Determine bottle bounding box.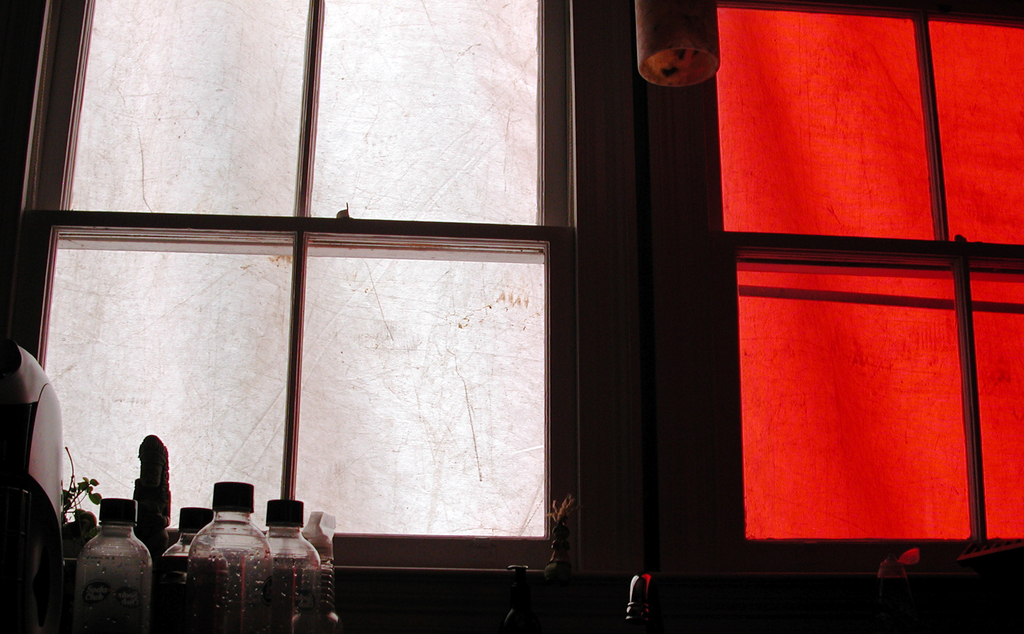
Determined: 78, 494, 145, 633.
